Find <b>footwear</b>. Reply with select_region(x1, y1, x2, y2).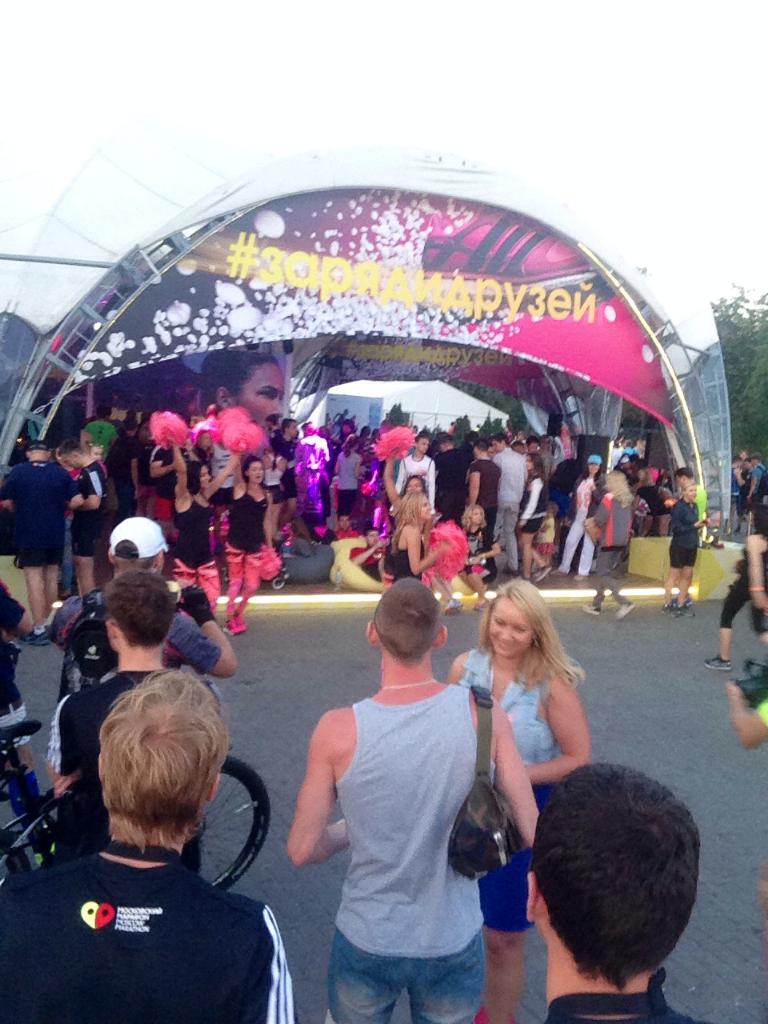
select_region(14, 624, 54, 647).
